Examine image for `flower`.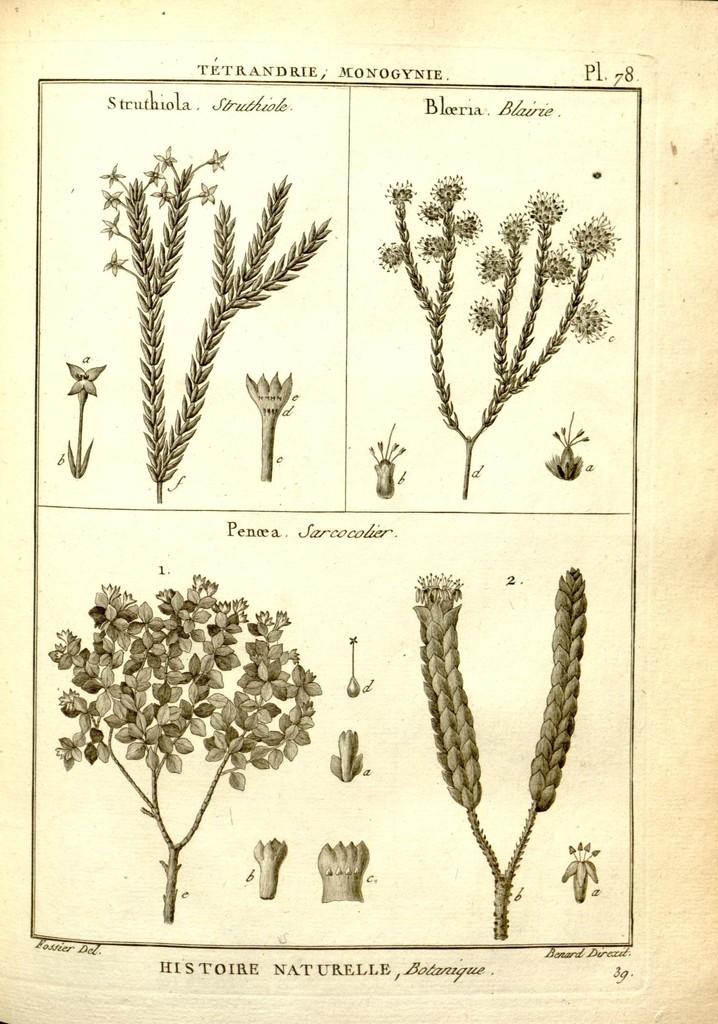
Examination result: locate(156, 180, 174, 204).
